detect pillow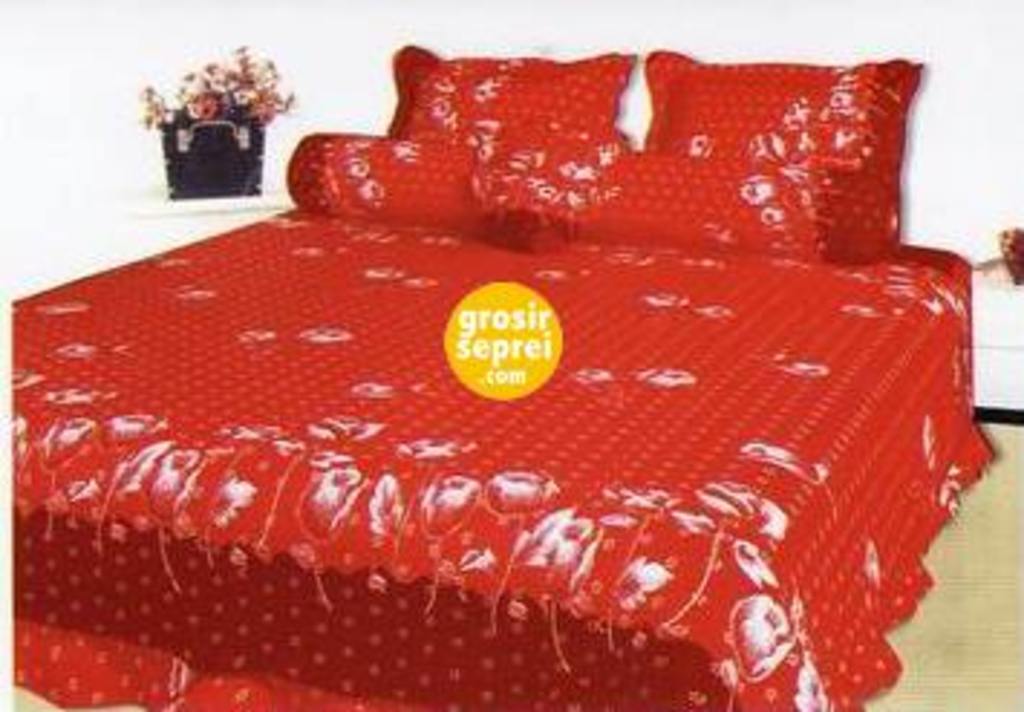
(x1=643, y1=55, x2=912, y2=245)
